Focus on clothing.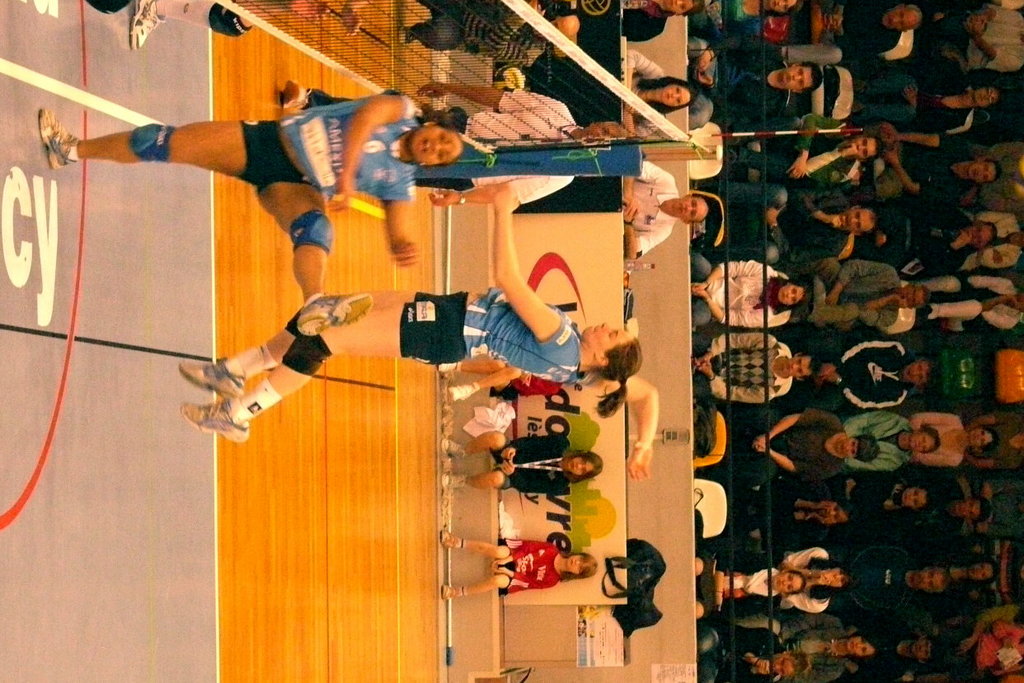
Focused at x1=830, y1=540, x2=923, y2=618.
